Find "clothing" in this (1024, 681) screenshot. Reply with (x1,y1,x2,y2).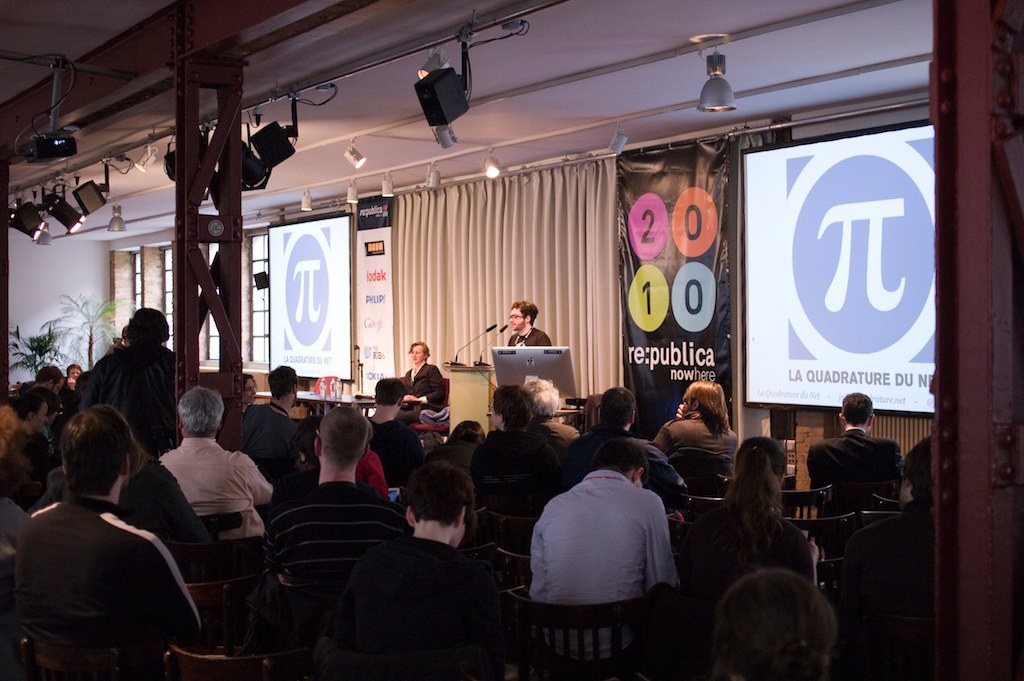
(406,361,445,434).
